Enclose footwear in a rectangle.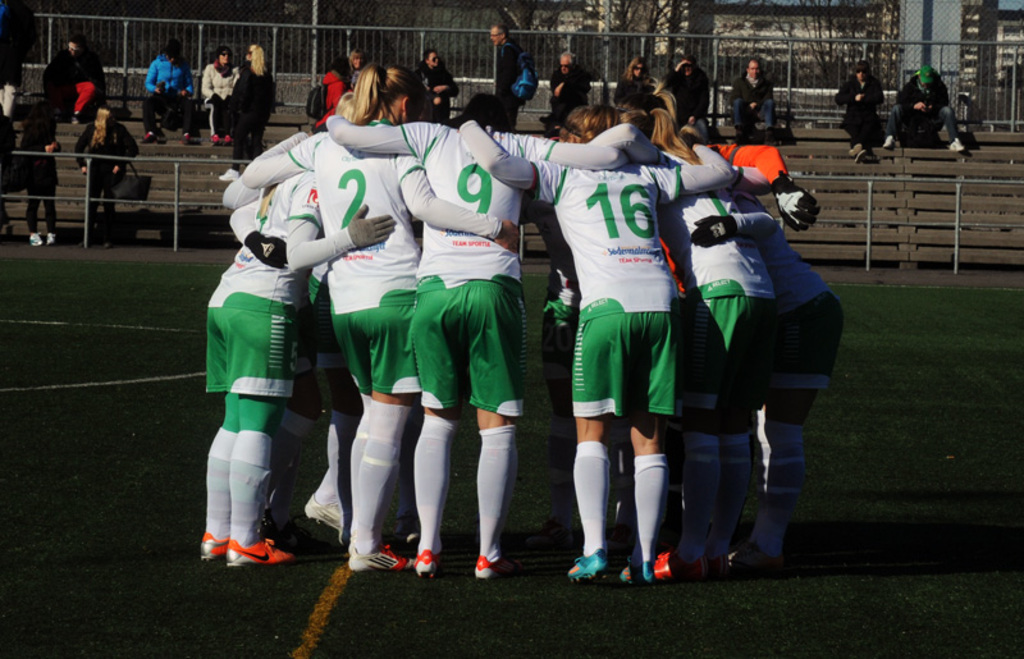
(x1=652, y1=552, x2=710, y2=584).
